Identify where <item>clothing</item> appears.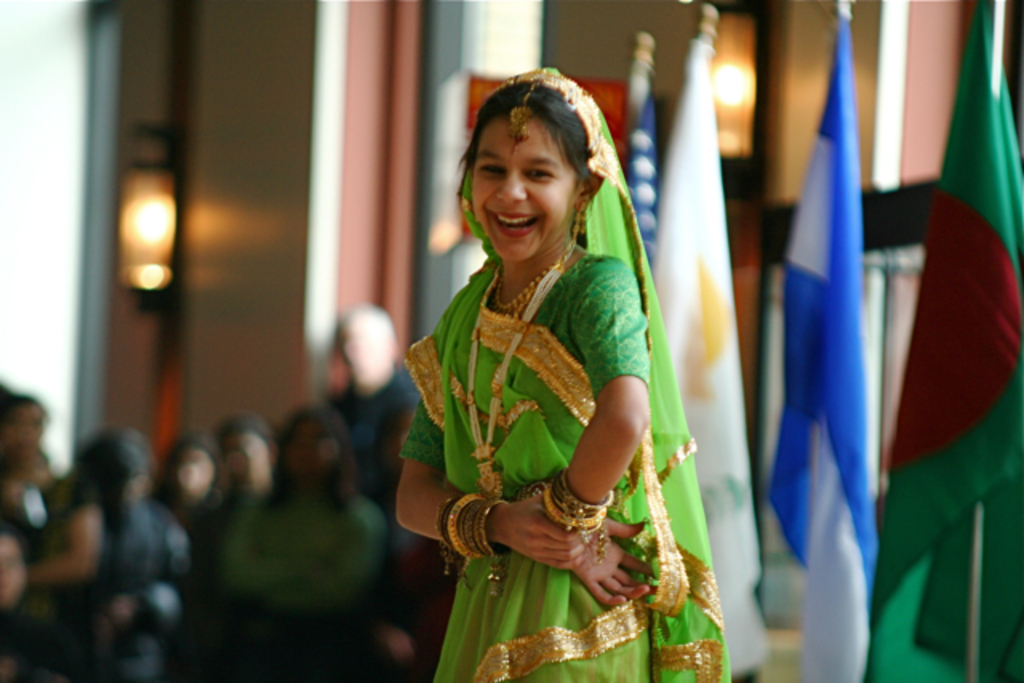
Appears at region(62, 496, 194, 678).
